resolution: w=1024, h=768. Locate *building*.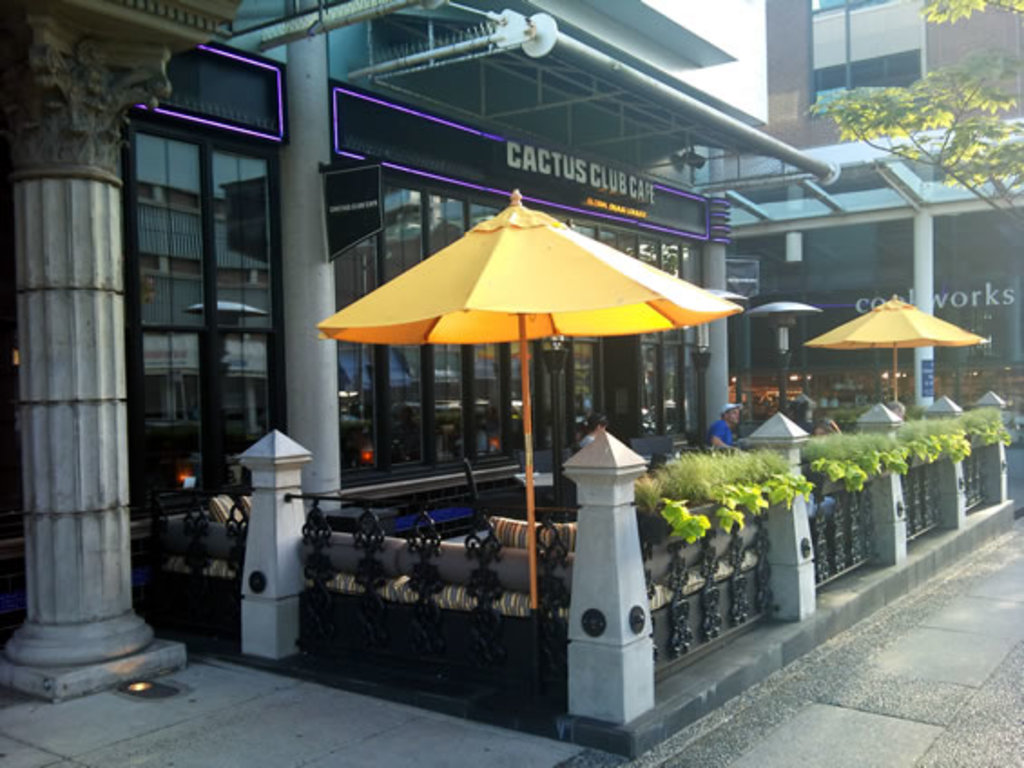
box(0, 0, 834, 694).
